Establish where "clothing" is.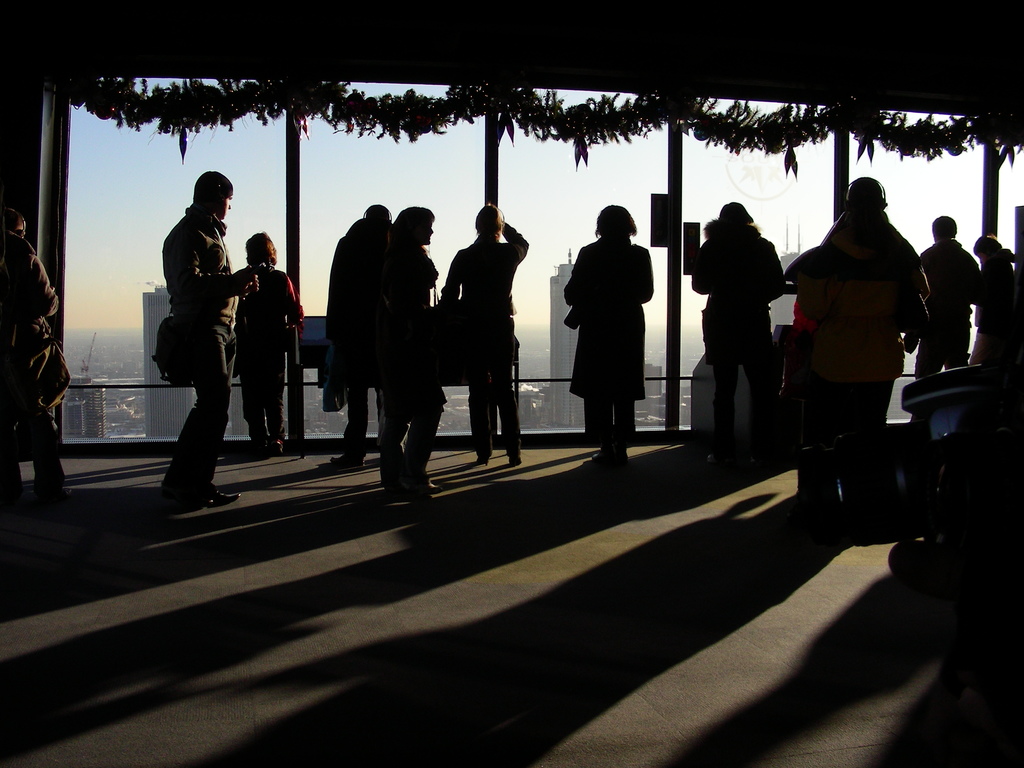
Established at crop(324, 225, 394, 442).
